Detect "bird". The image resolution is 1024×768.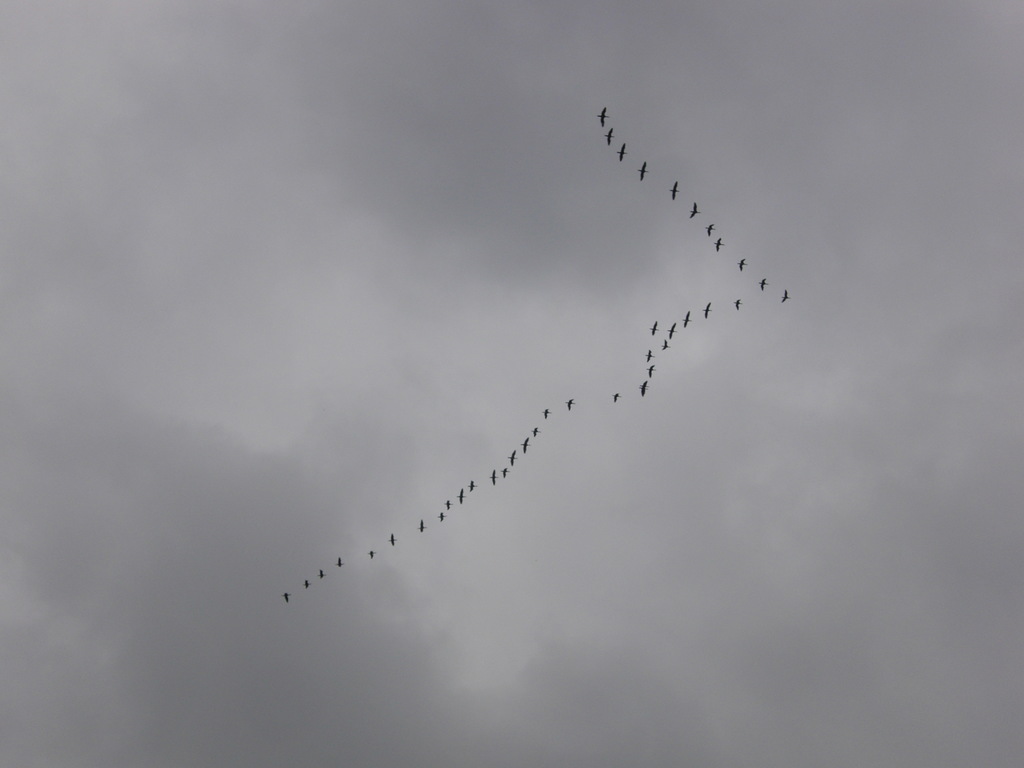
(left=608, top=392, right=622, bottom=403).
